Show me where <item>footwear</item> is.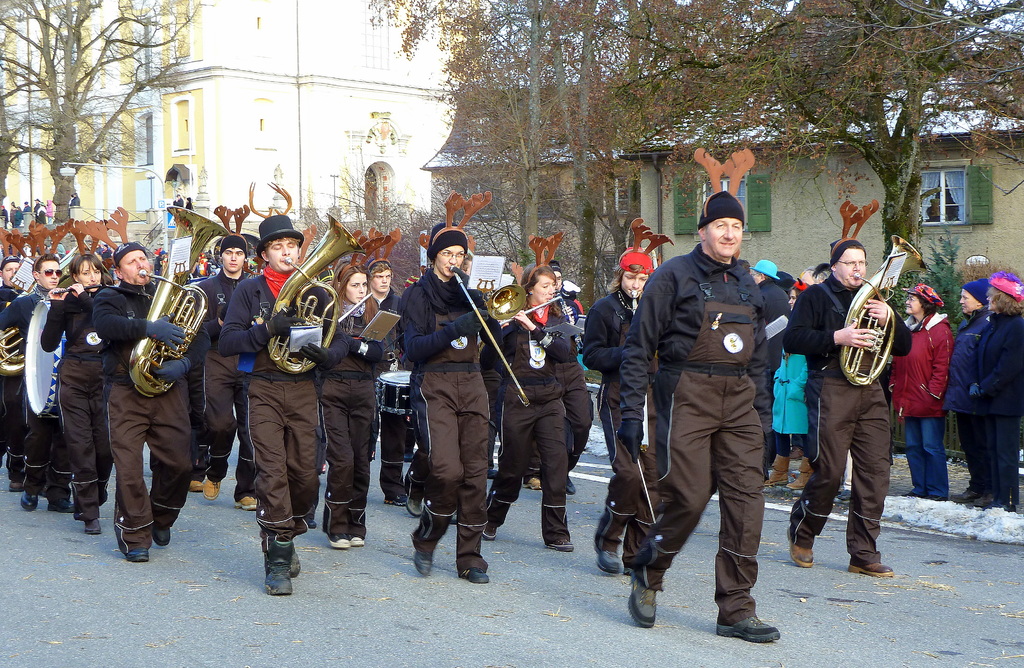
<item>footwear</item> is at [152,528,171,547].
